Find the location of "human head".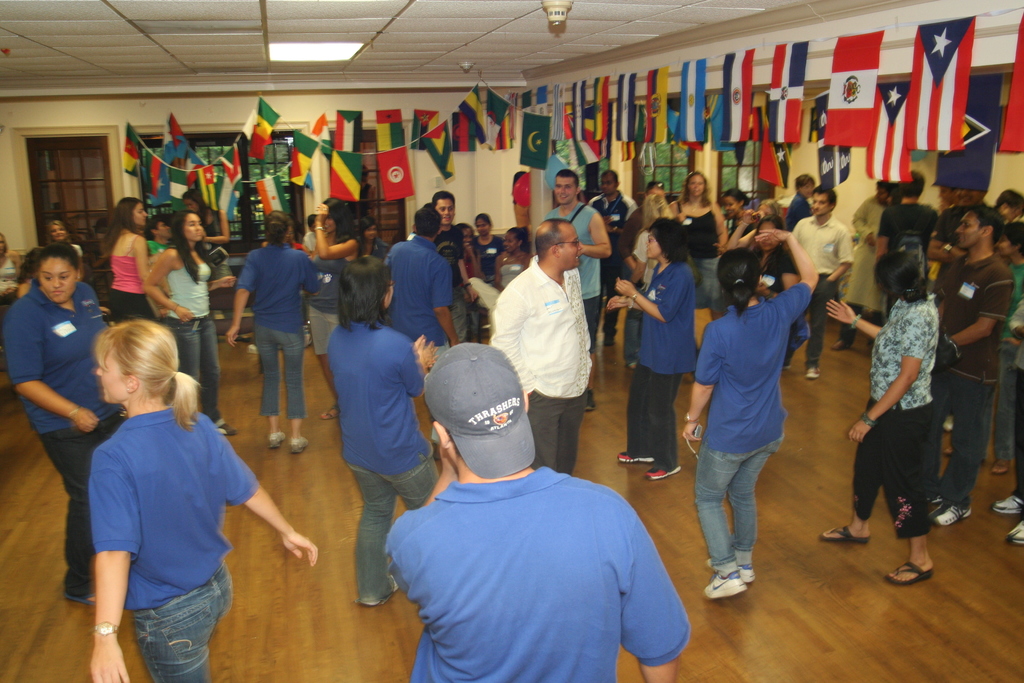
Location: 118 200 146 226.
